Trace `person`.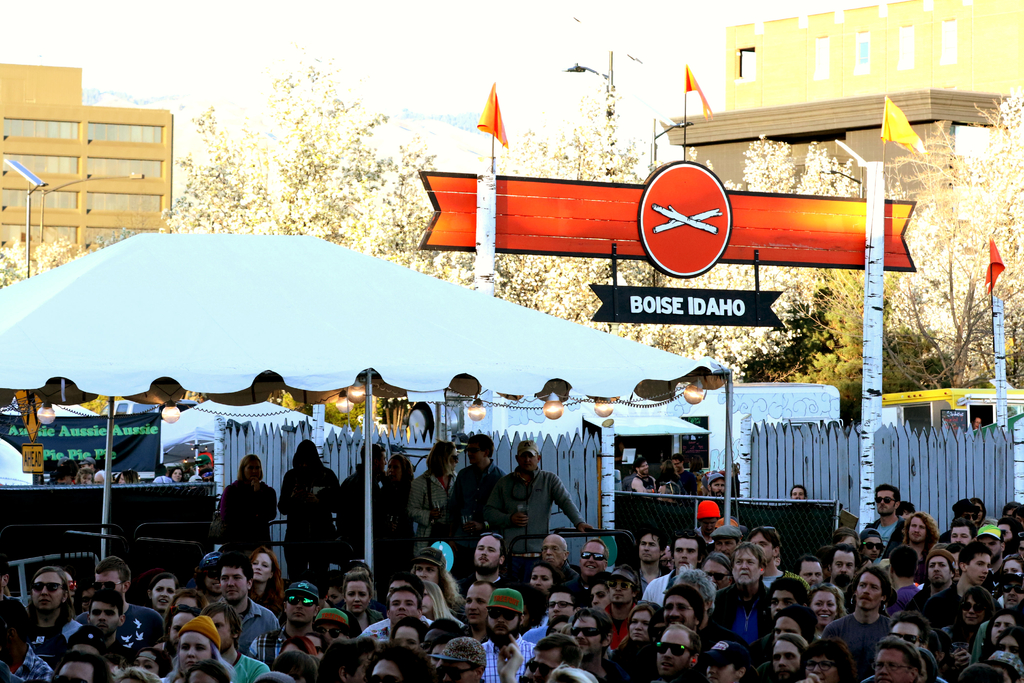
Traced to <bbox>751, 527, 799, 588</bbox>.
